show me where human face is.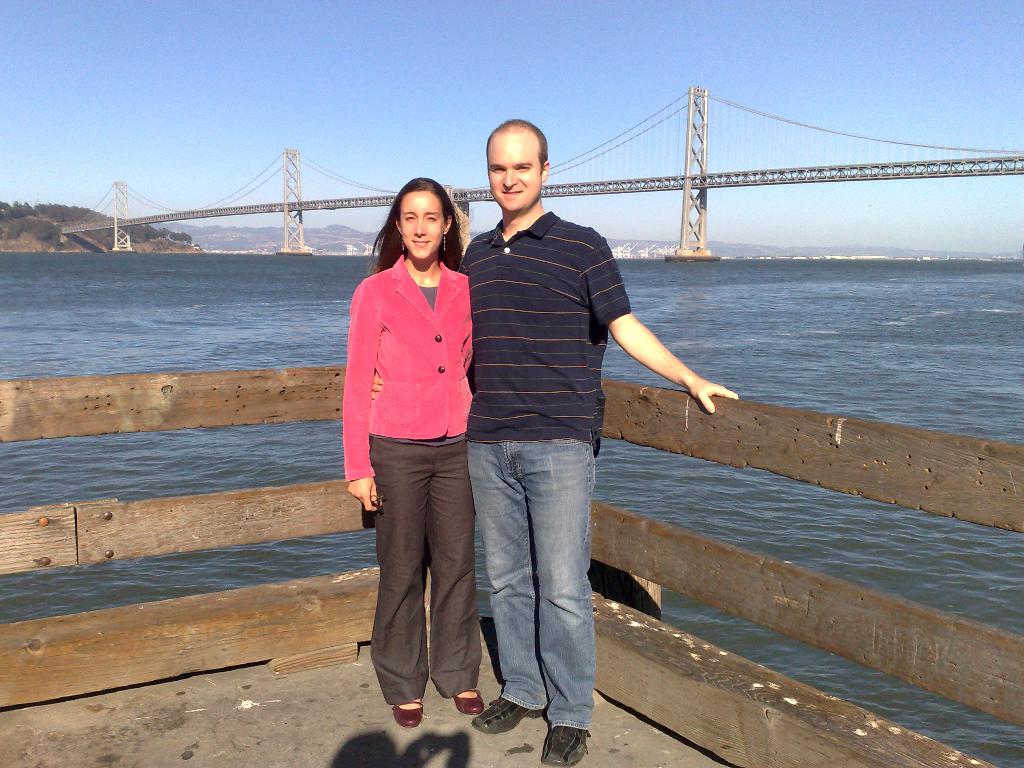
human face is at <box>401,191,447,258</box>.
